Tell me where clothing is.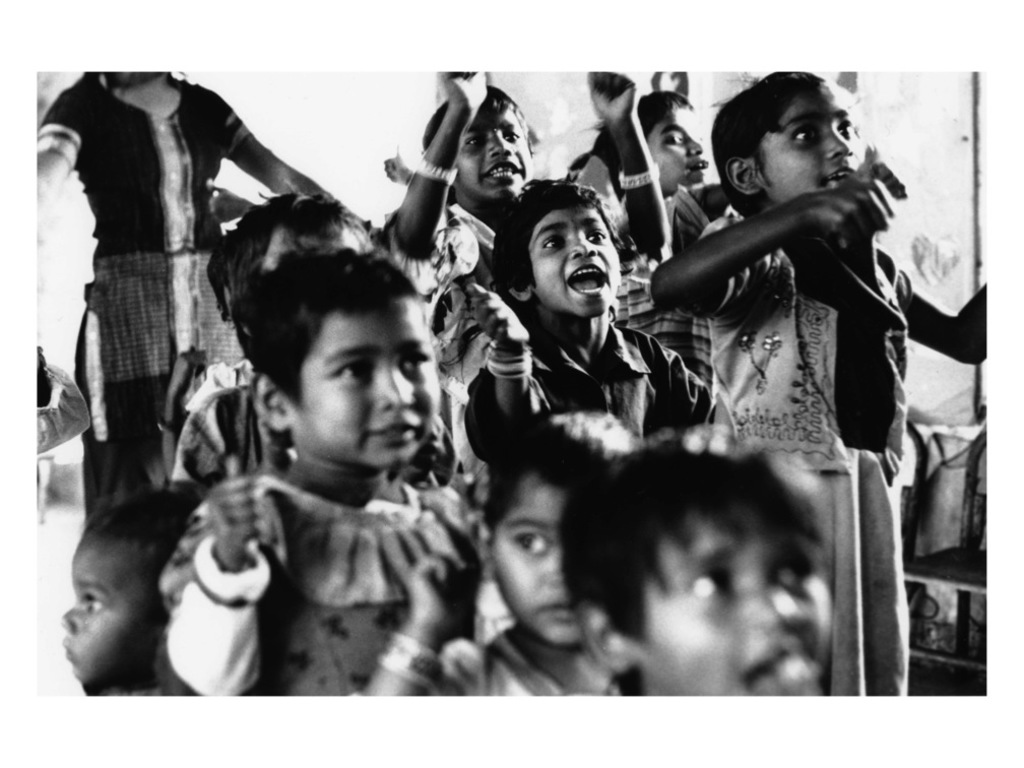
clothing is at [left=671, top=182, right=724, bottom=284].
